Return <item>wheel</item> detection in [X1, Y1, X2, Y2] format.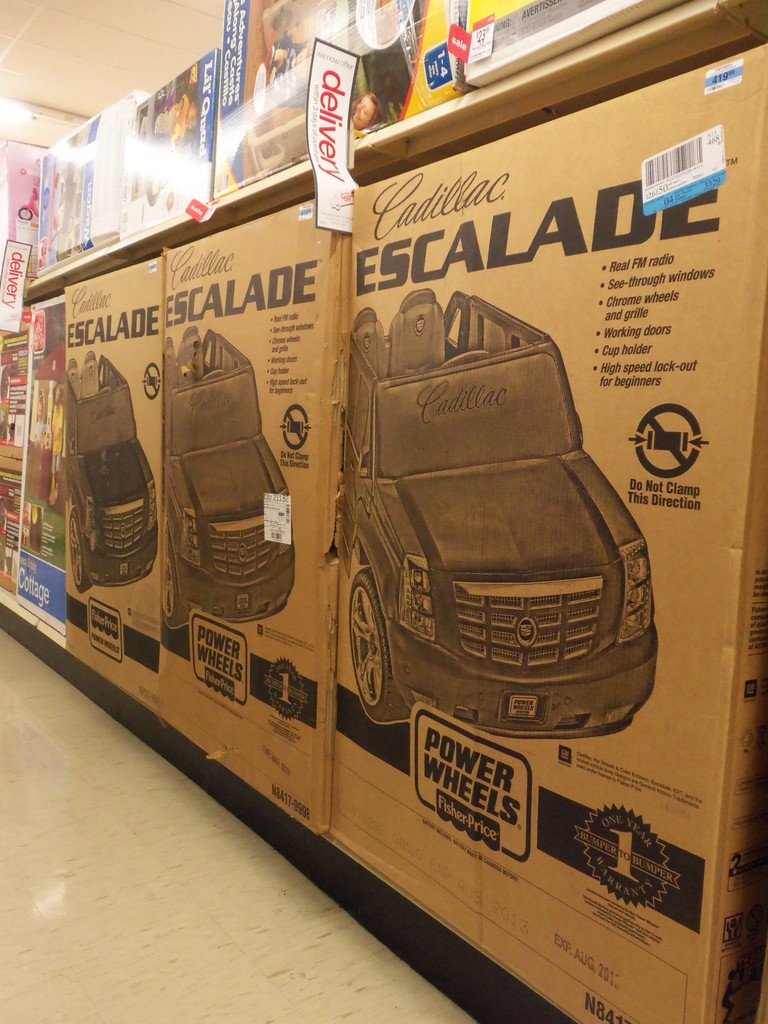
[349, 564, 412, 723].
